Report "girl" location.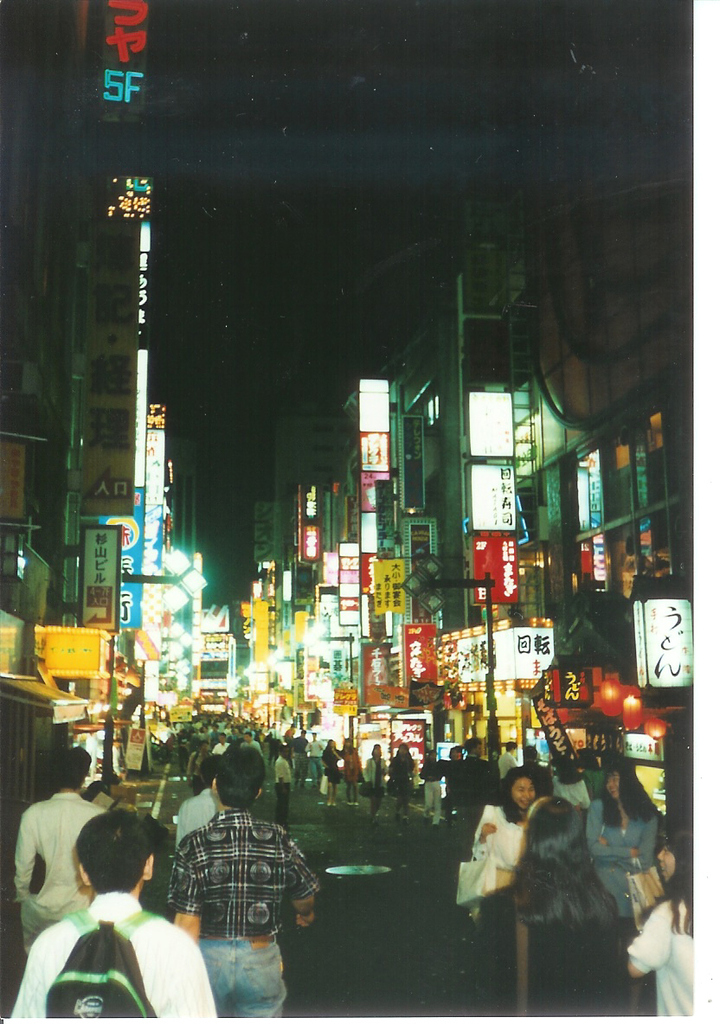
Report: box=[468, 792, 620, 1019].
